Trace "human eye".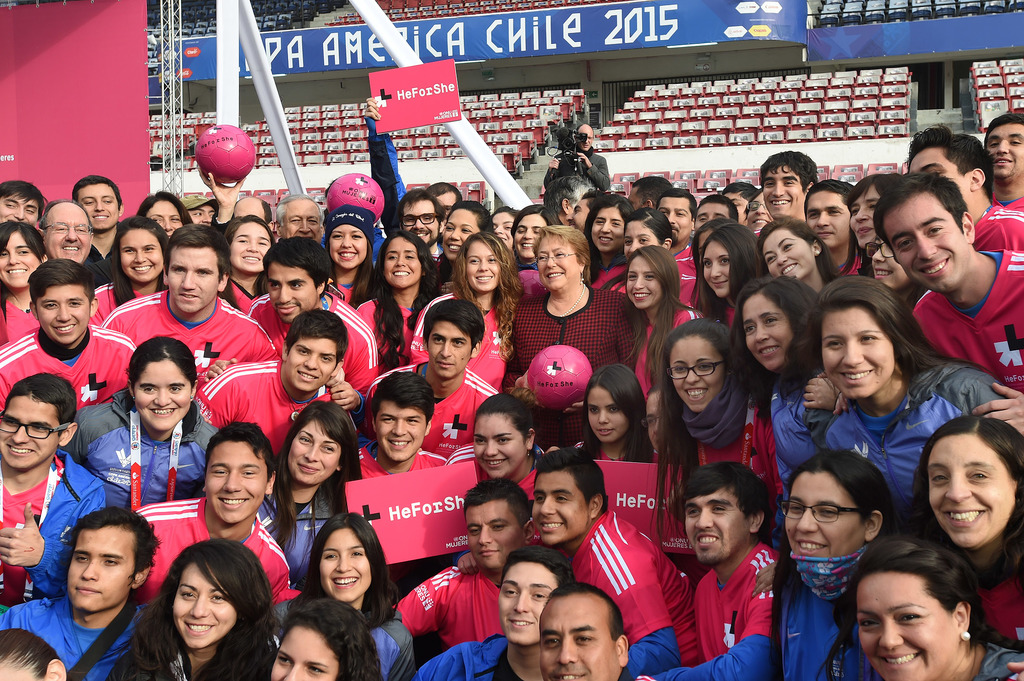
Traced to l=351, t=231, r=362, b=240.
